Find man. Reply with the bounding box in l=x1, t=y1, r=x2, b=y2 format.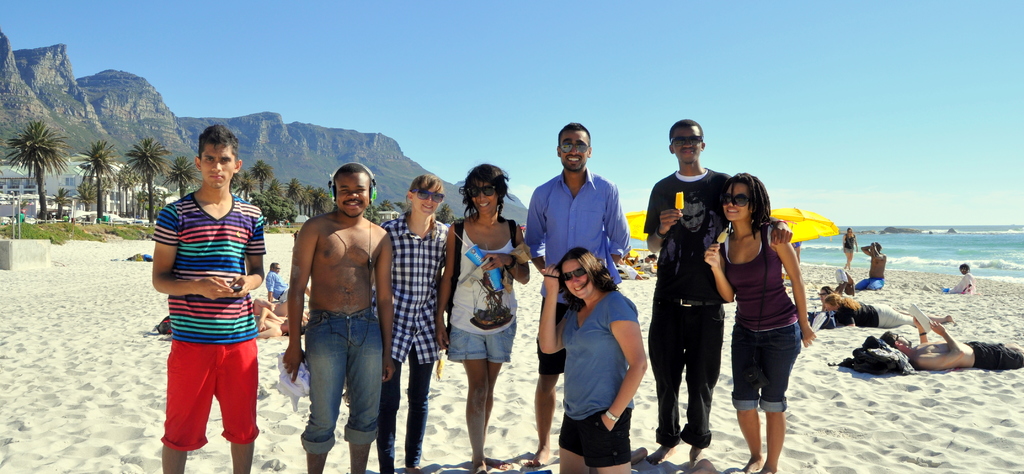
l=275, t=157, r=396, b=470.
